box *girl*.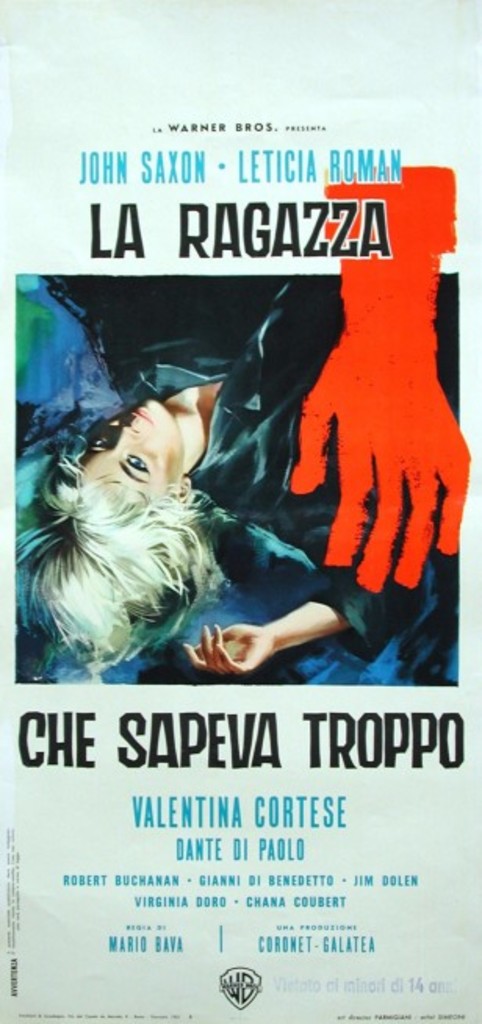
(x1=9, y1=277, x2=457, y2=677).
